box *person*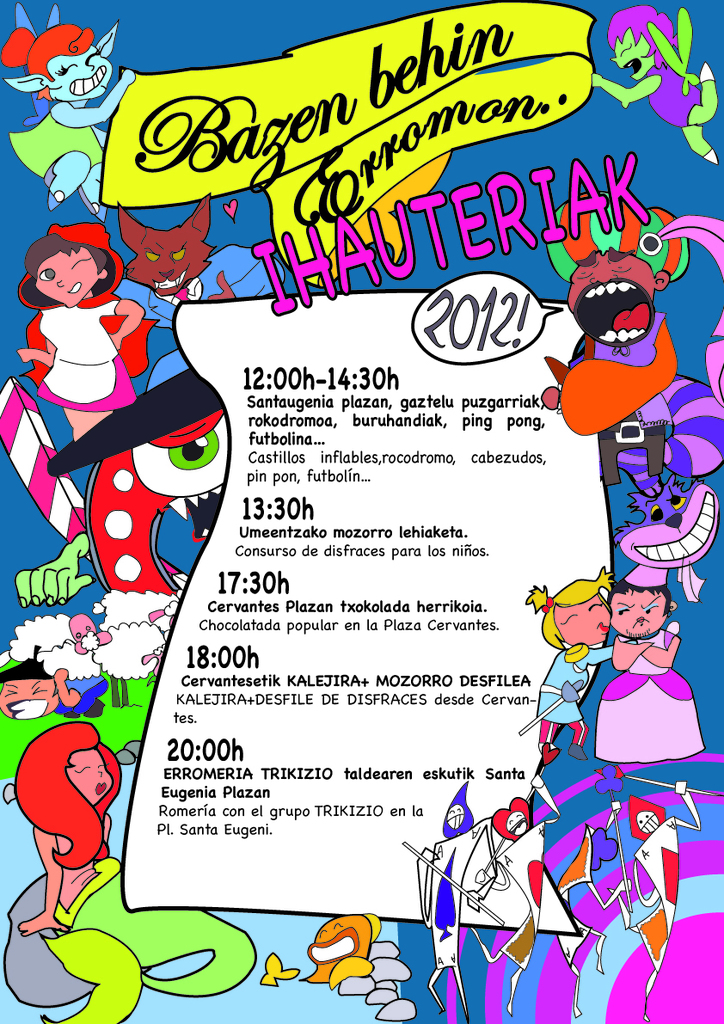
l=537, t=244, r=681, b=484
